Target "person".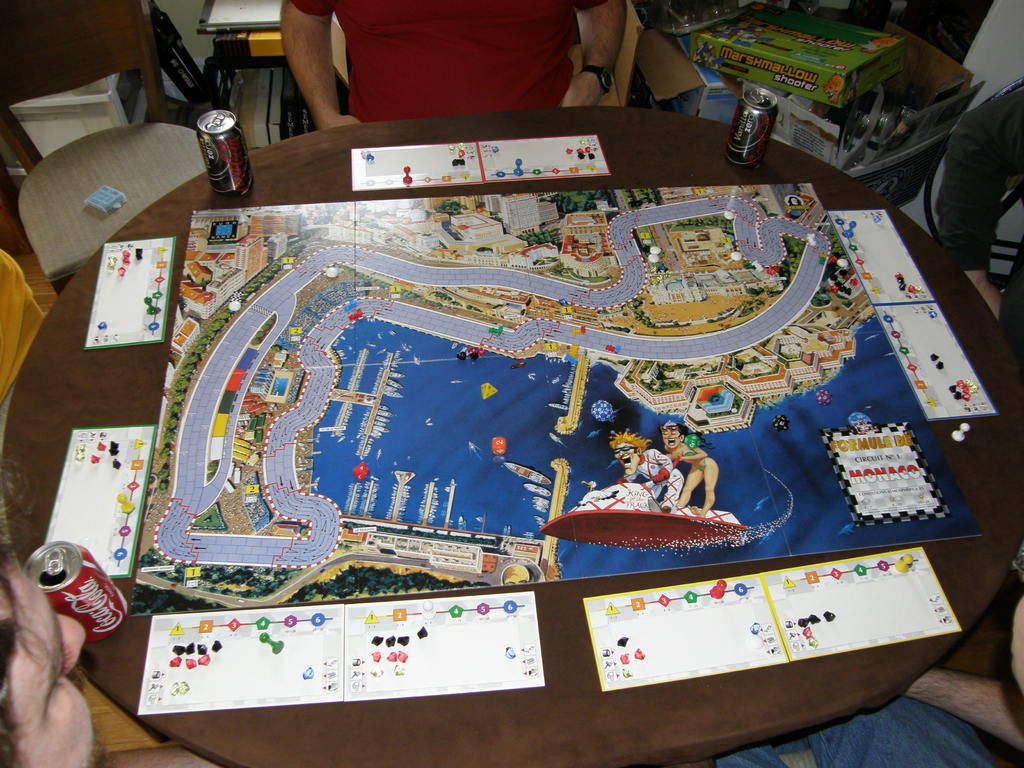
Target region: <box>940,83,1023,362</box>.
